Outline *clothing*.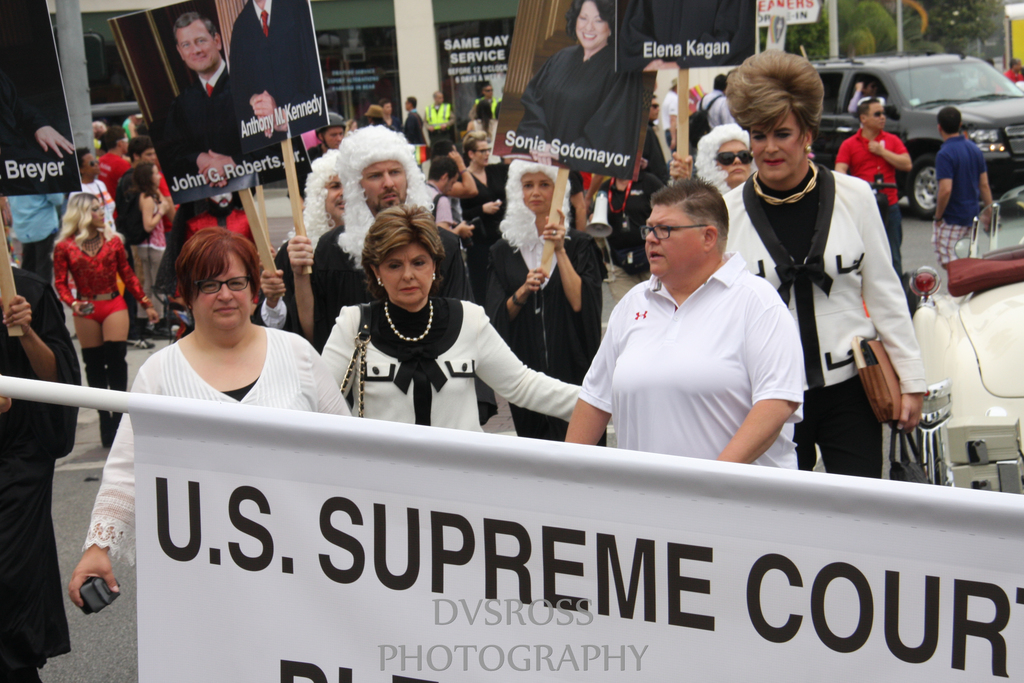
Outline: (left=514, top=39, right=645, bottom=178).
